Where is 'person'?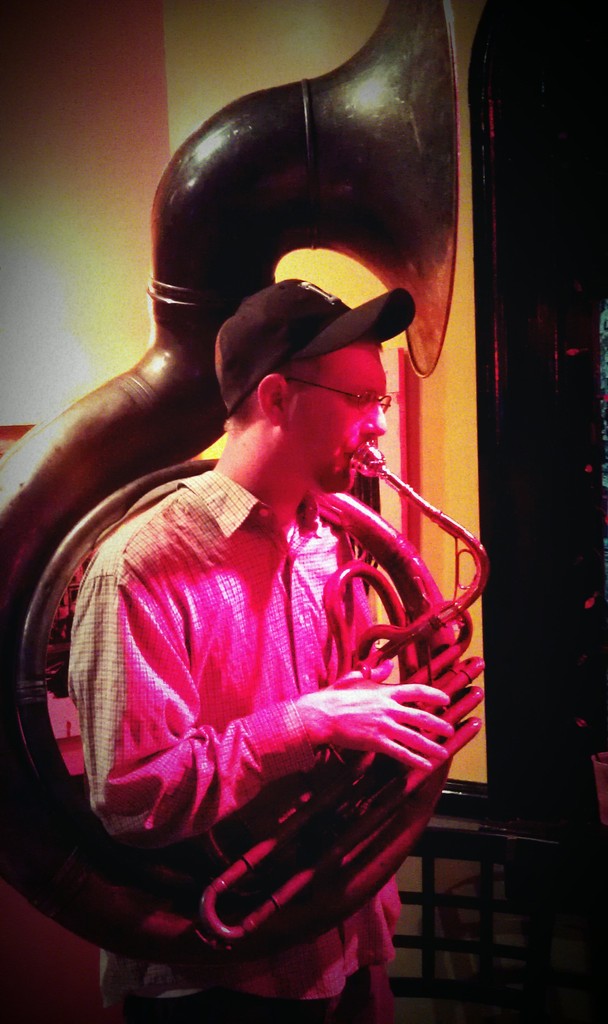
rect(70, 276, 468, 1023).
